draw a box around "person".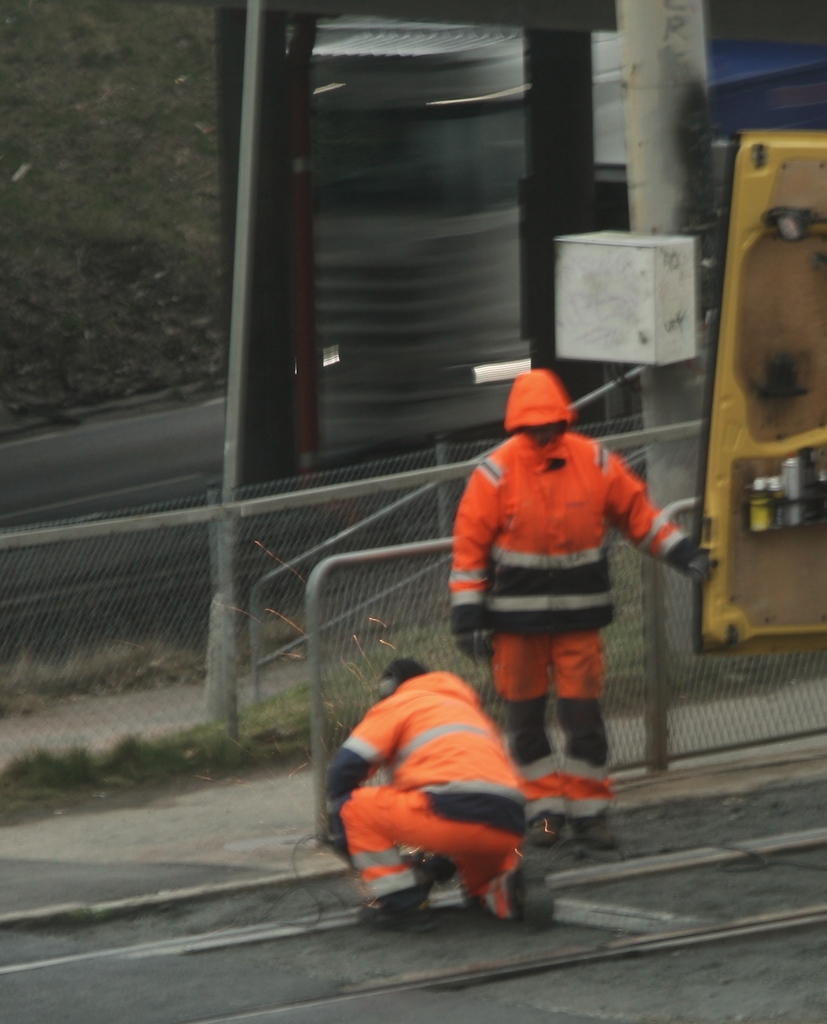
(446, 372, 720, 845).
